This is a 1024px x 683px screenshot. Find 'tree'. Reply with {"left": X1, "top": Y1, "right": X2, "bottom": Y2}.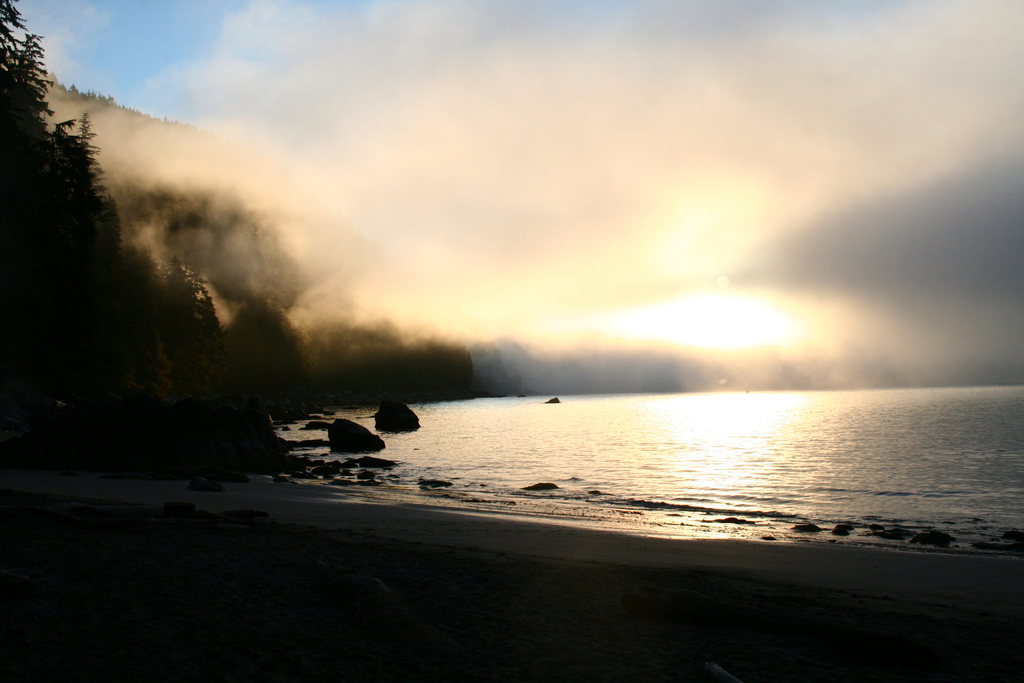
{"left": 149, "top": 247, "right": 223, "bottom": 420}.
